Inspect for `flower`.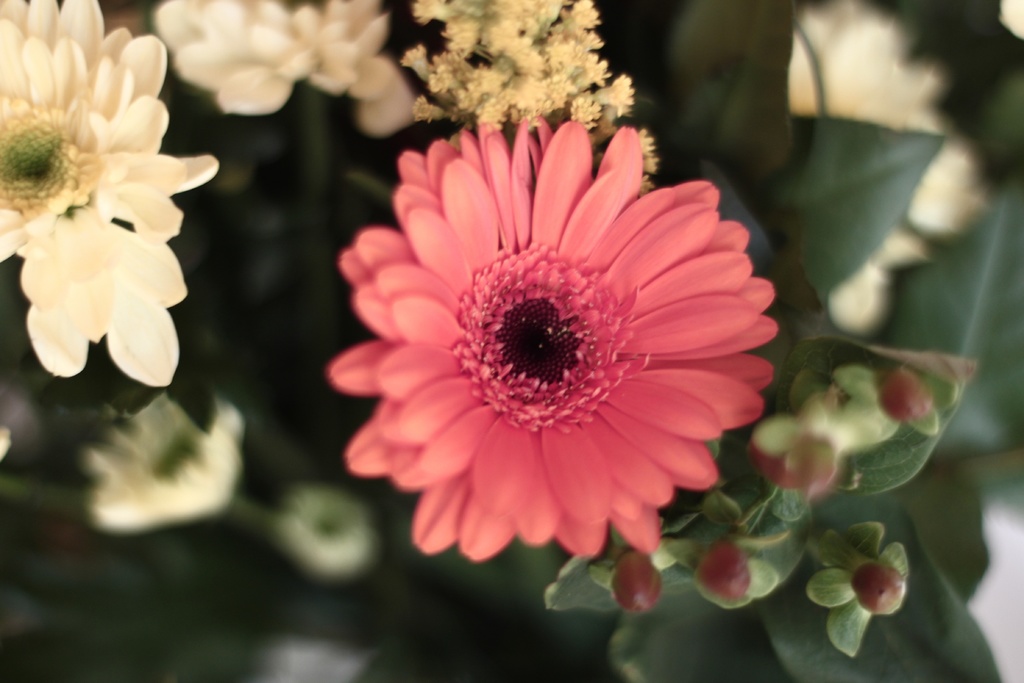
Inspection: select_region(322, 117, 780, 575).
